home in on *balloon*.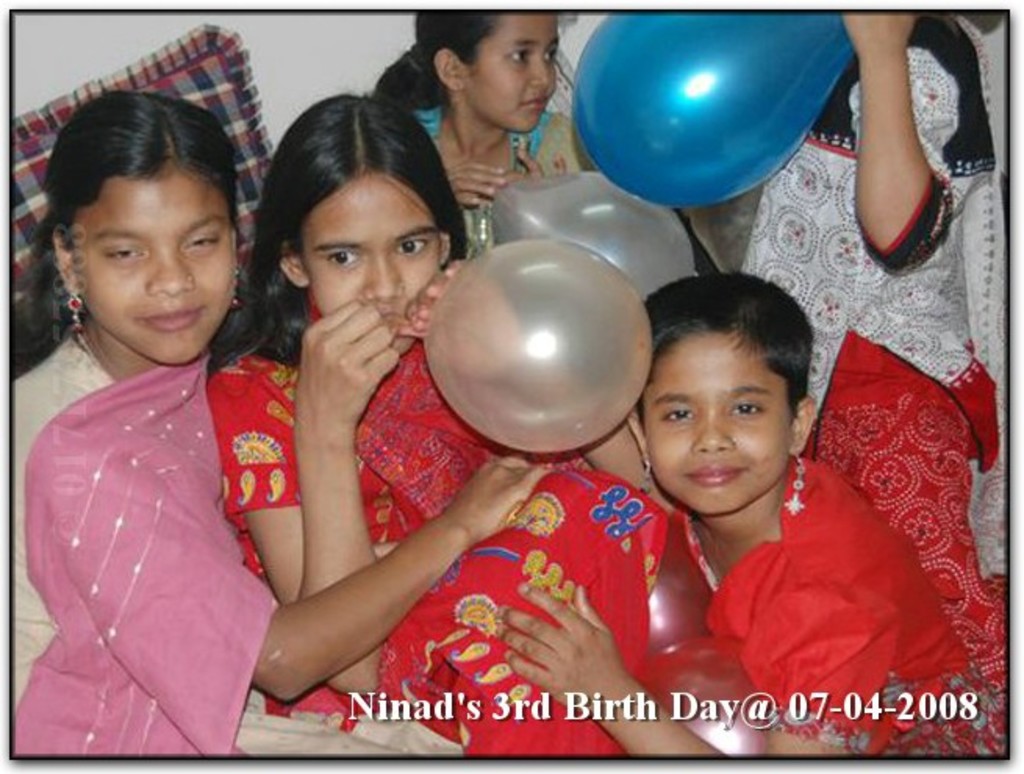
Homed in at BBox(482, 169, 696, 317).
